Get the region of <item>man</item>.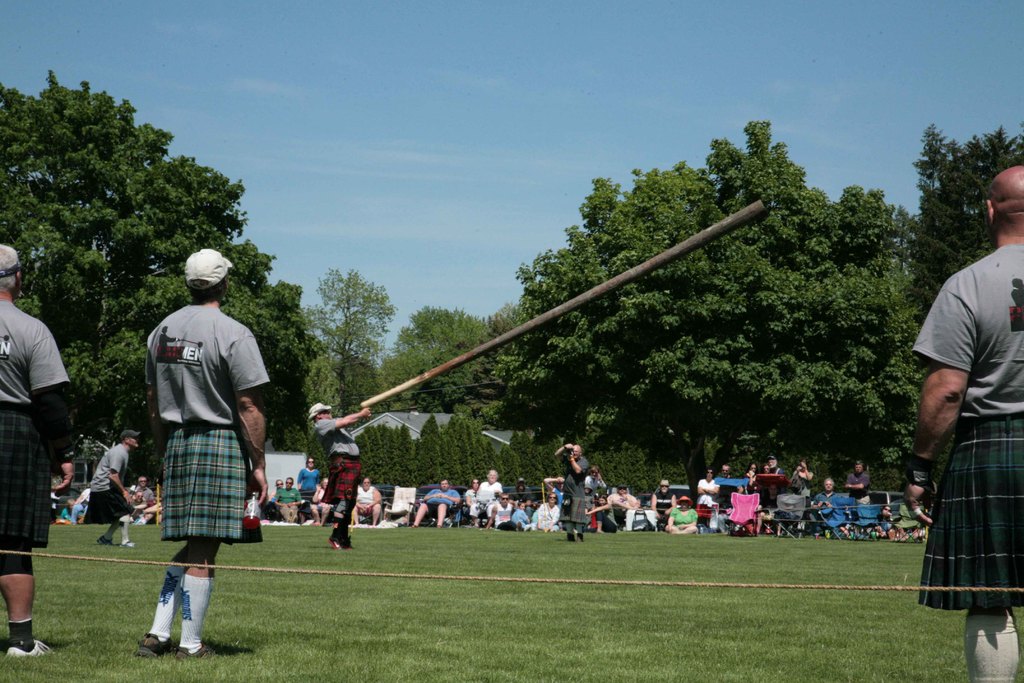
132 472 156 522.
